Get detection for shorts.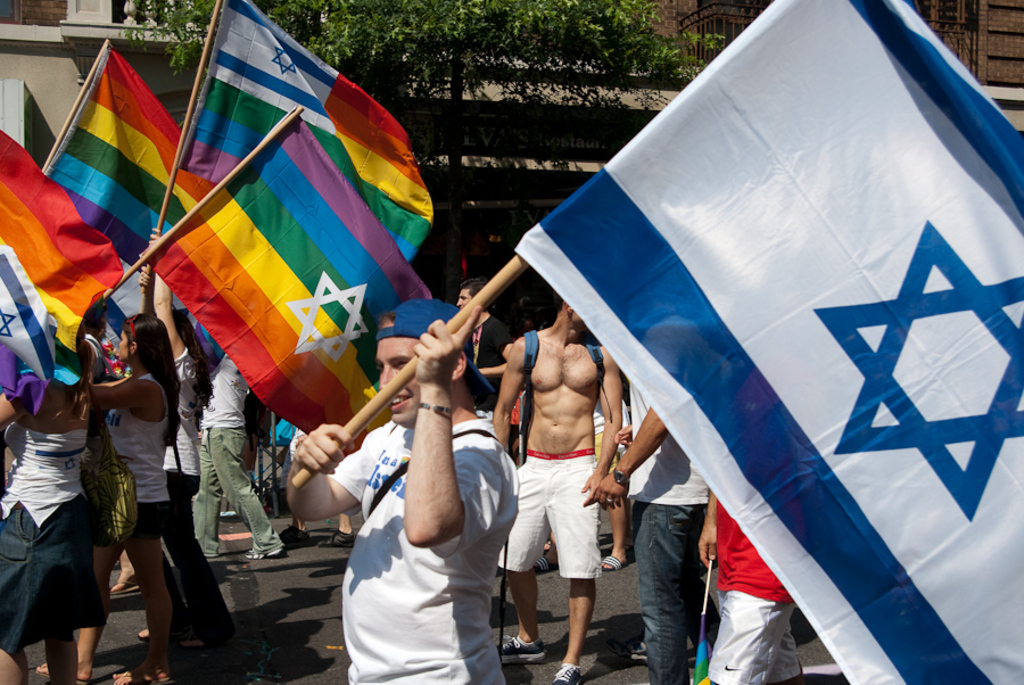
Detection: bbox=(0, 503, 102, 646).
